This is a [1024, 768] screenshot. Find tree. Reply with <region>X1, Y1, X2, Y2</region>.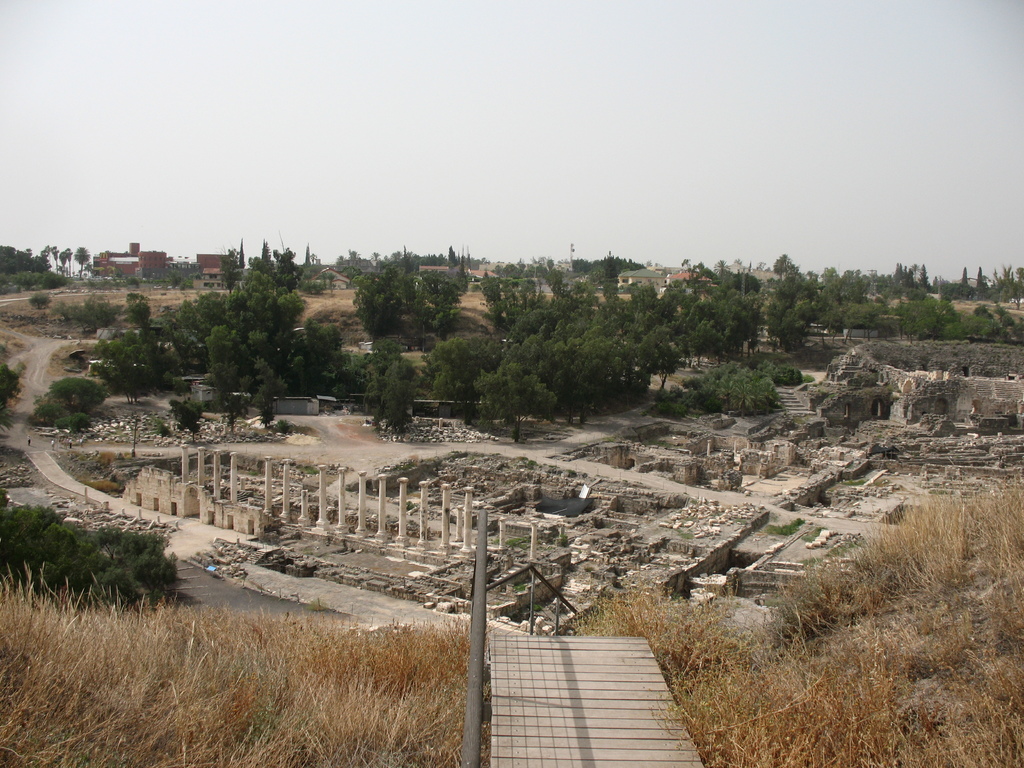
<region>344, 246, 365, 286</region>.
